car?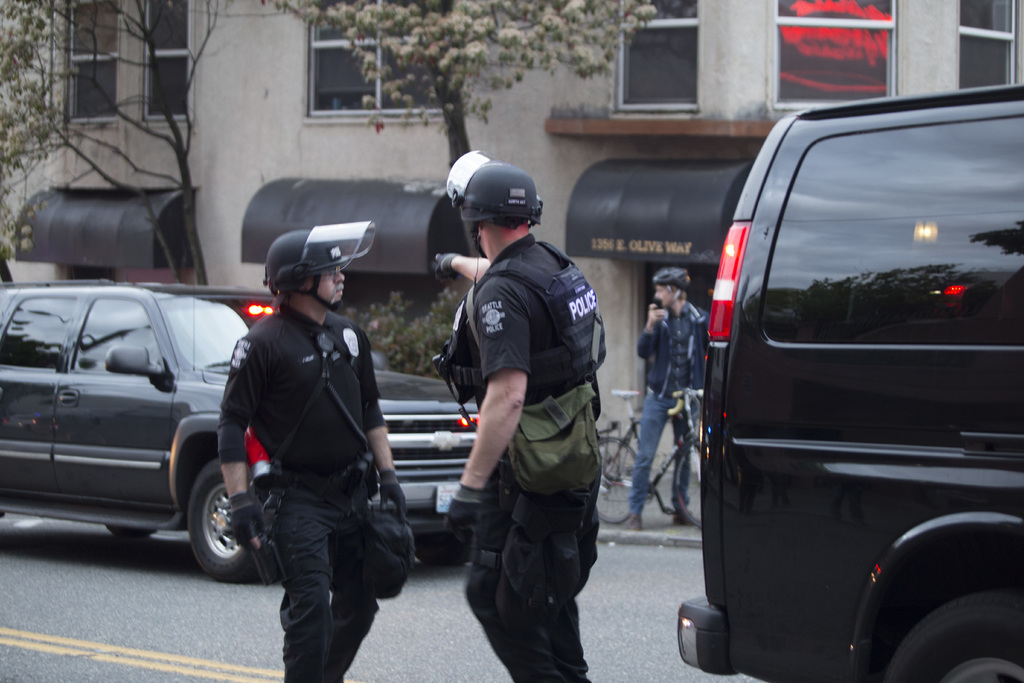
{"left": 0, "top": 276, "right": 476, "bottom": 584}
